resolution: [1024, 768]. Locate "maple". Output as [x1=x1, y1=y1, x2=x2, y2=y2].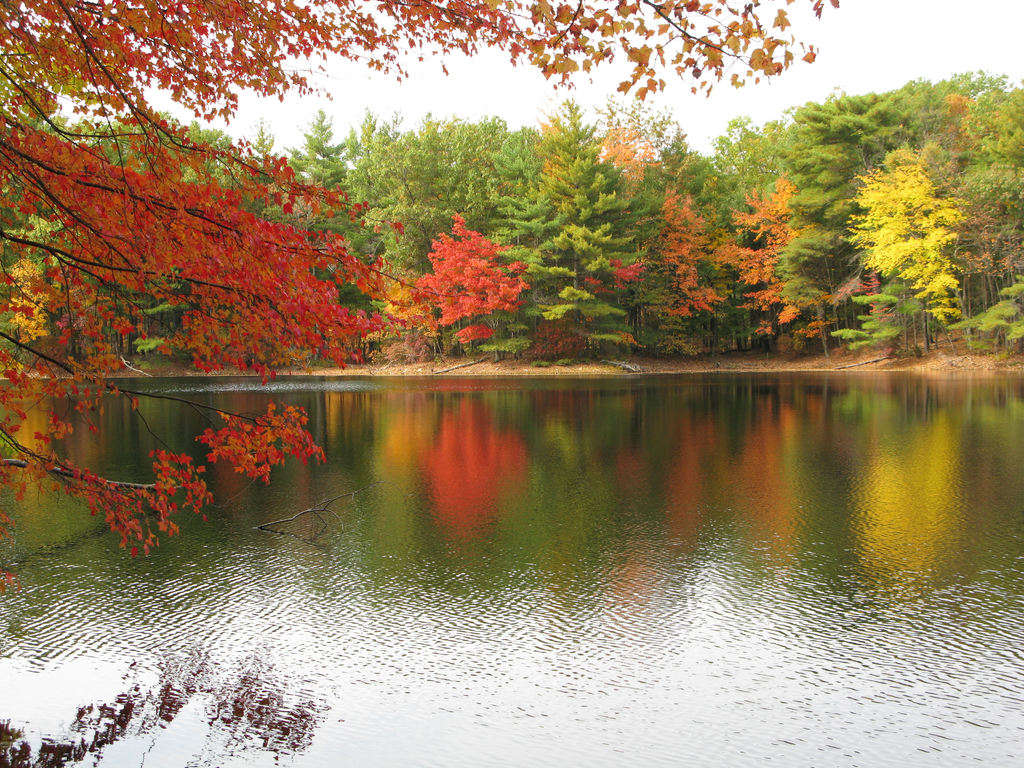
[x1=357, y1=104, x2=543, y2=365].
